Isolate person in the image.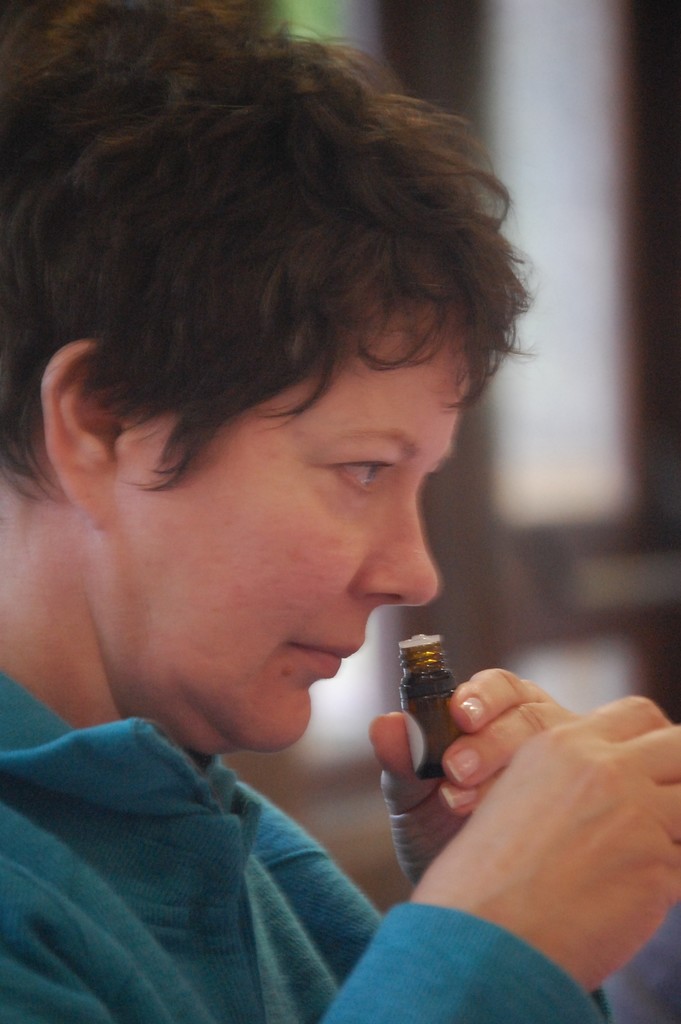
Isolated region: rect(0, 0, 680, 1023).
